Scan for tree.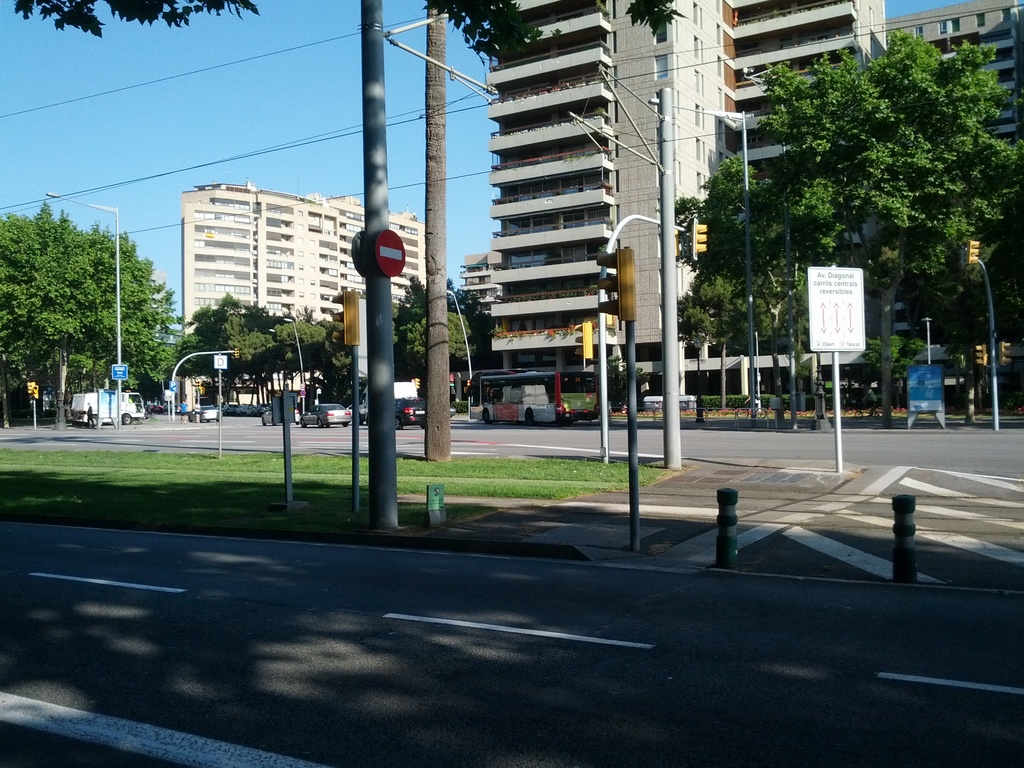
Scan result: 0, 201, 181, 429.
